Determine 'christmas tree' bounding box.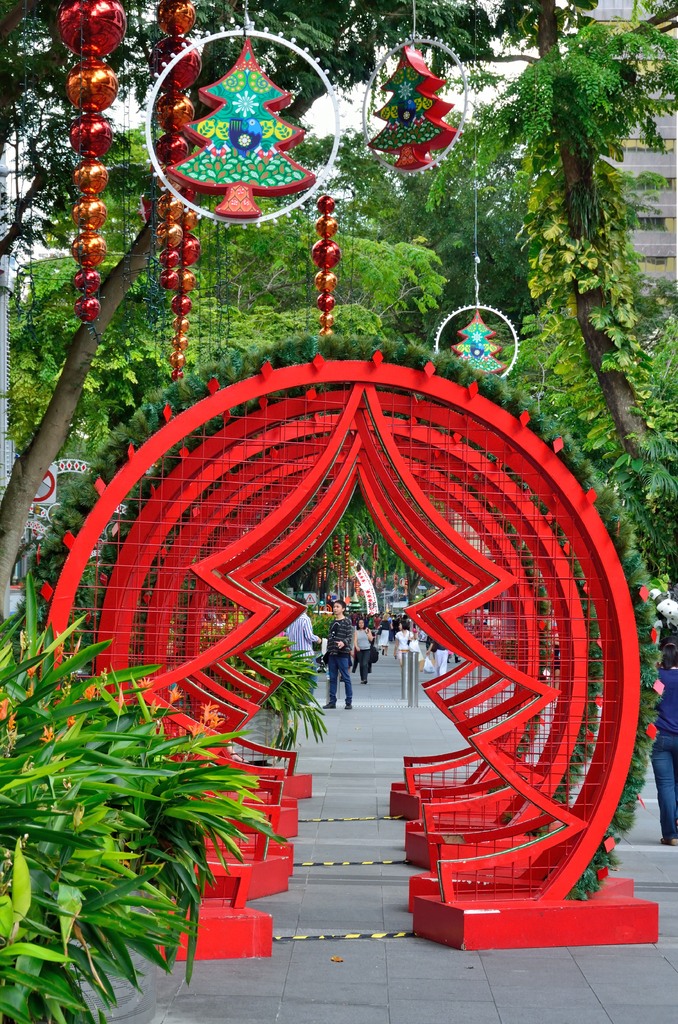
Determined: locate(124, 384, 586, 911).
